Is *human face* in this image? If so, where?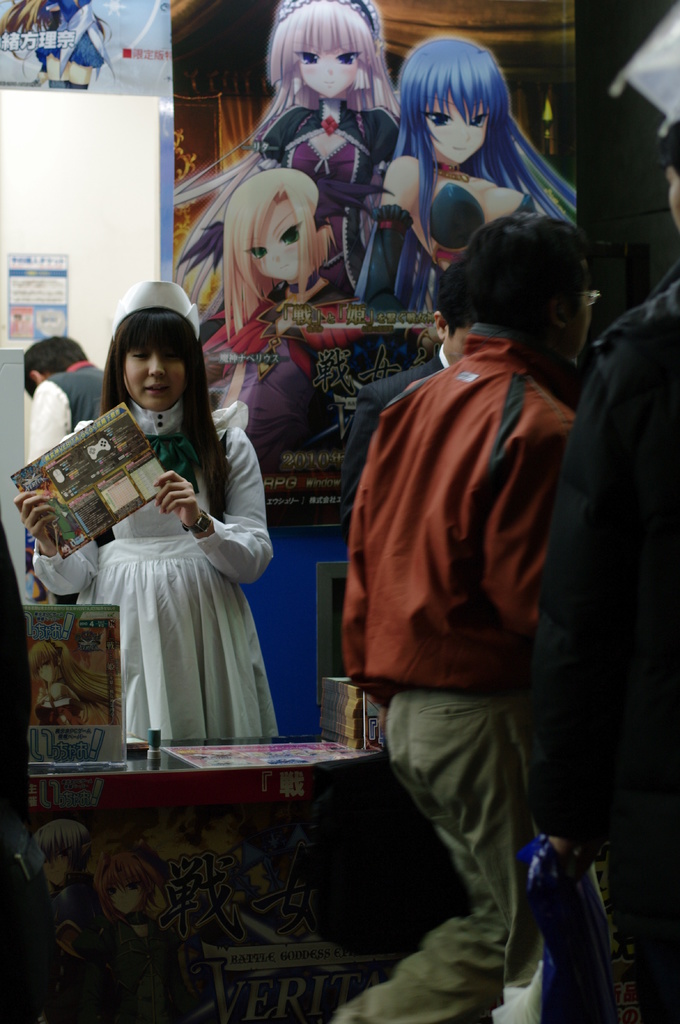
Yes, at (left=251, top=197, right=298, bottom=283).
